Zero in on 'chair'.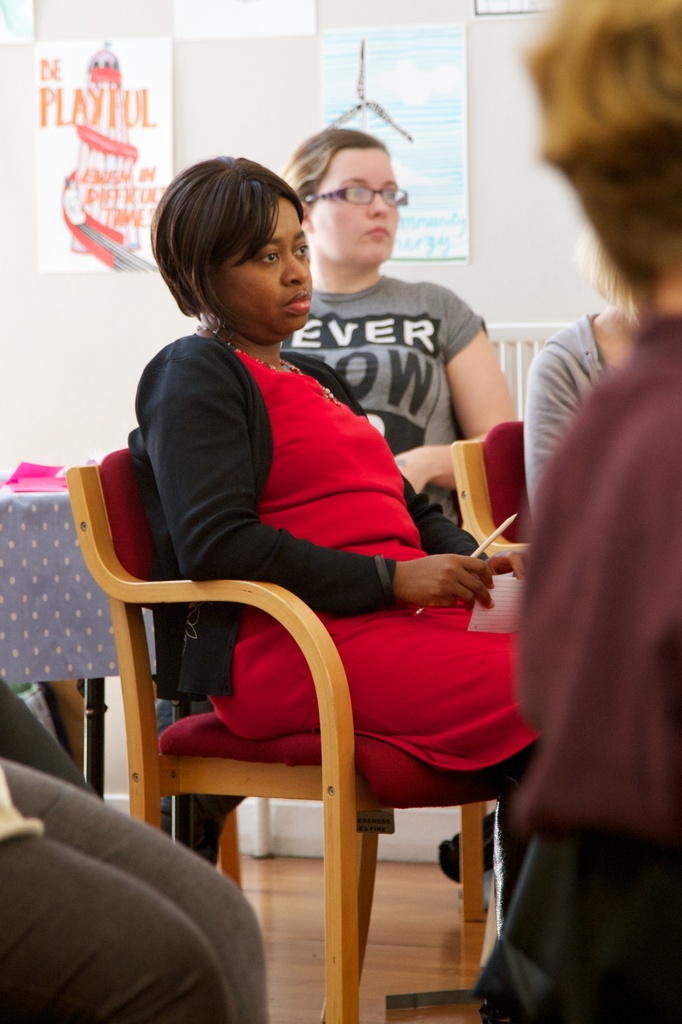
Zeroed in: {"x1": 97, "y1": 381, "x2": 527, "y2": 1008}.
